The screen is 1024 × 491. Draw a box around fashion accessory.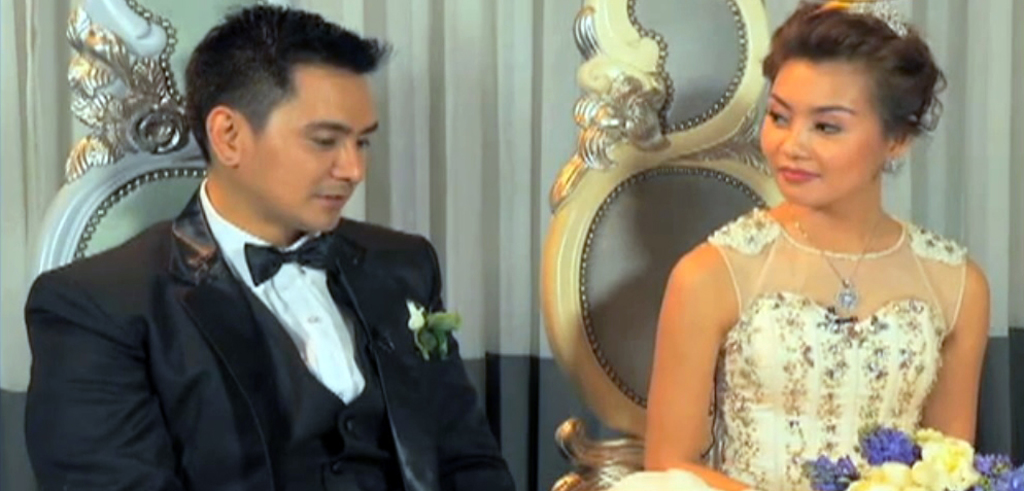
850/0/908/38.
